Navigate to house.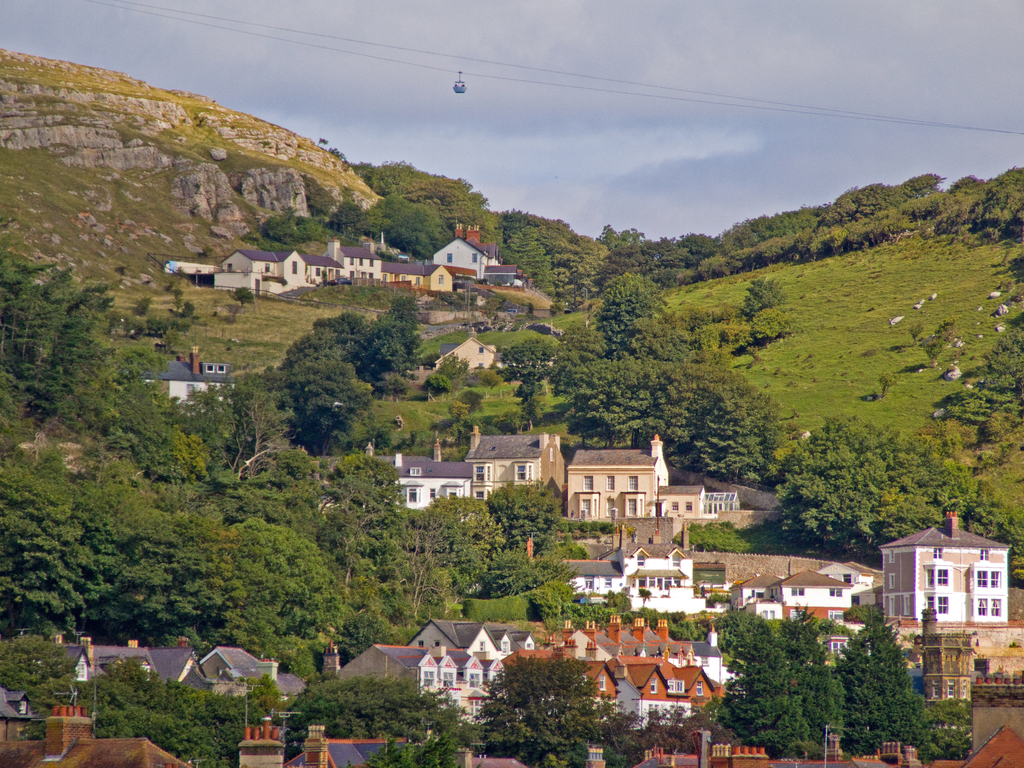
Navigation target: 145:348:244:419.
